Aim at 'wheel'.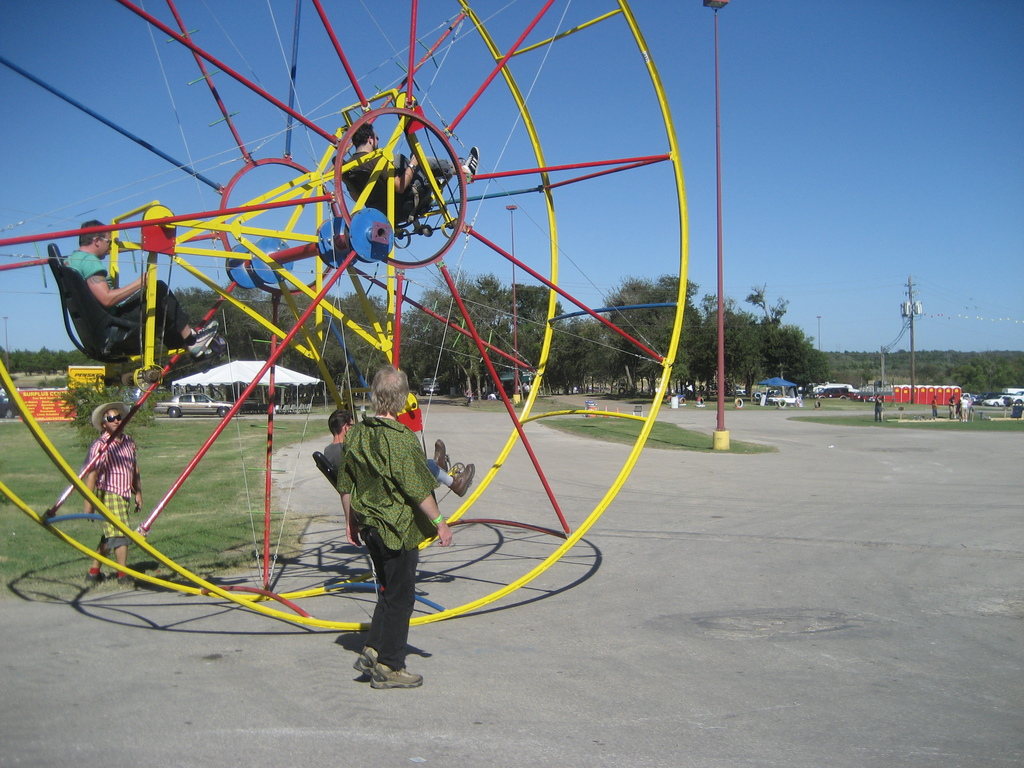
Aimed at region(698, 395, 705, 407).
